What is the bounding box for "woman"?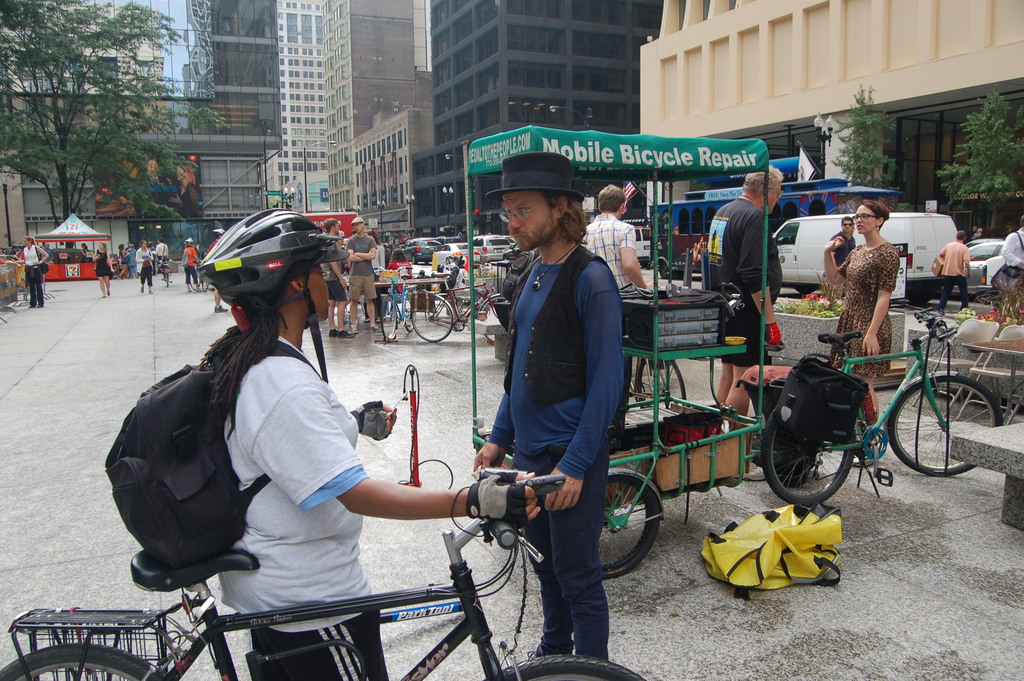
BBox(136, 239, 149, 291).
